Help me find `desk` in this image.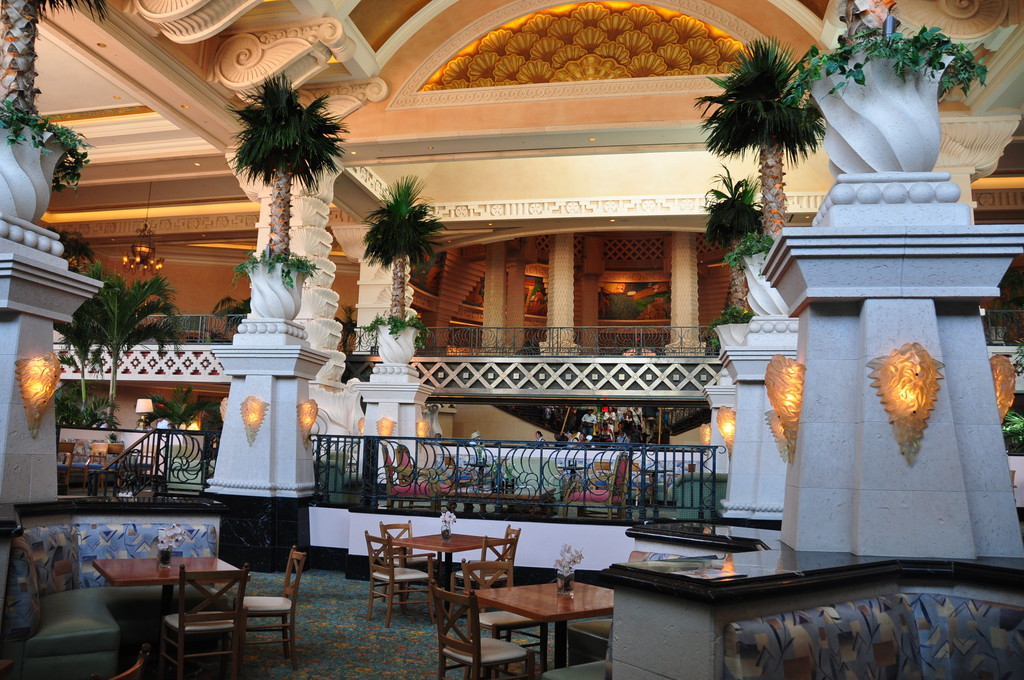
Found it: detection(568, 515, 963, 673).
